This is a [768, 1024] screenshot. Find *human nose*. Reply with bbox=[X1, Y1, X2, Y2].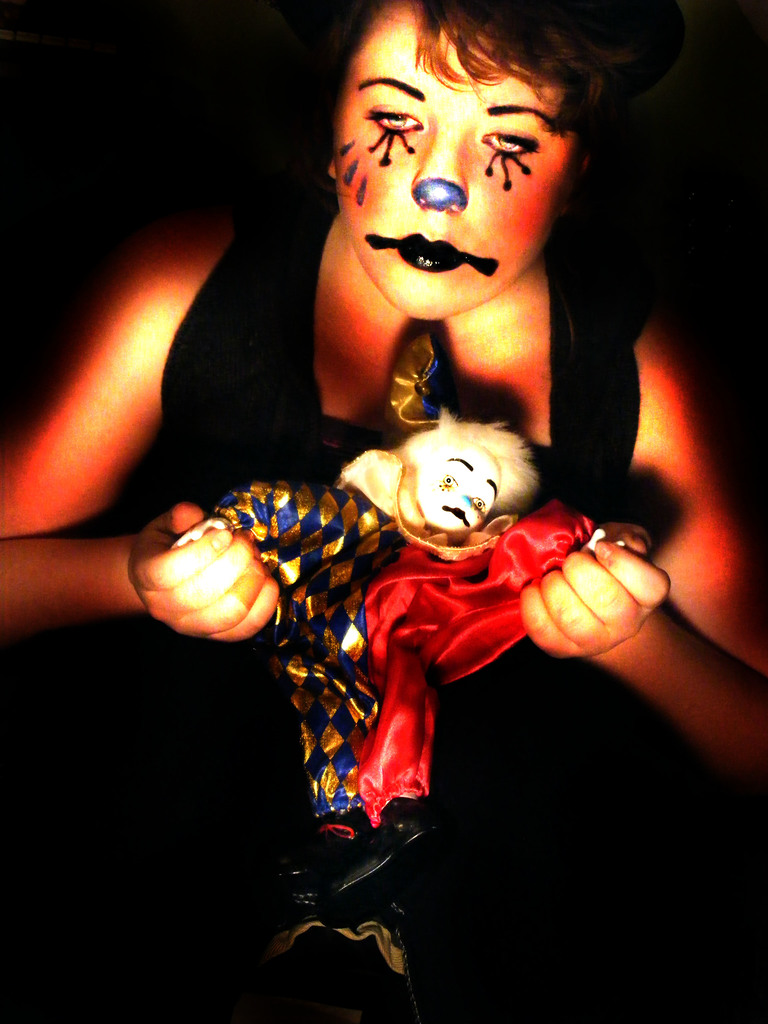
bbox=[411, 118, 462, 216].
